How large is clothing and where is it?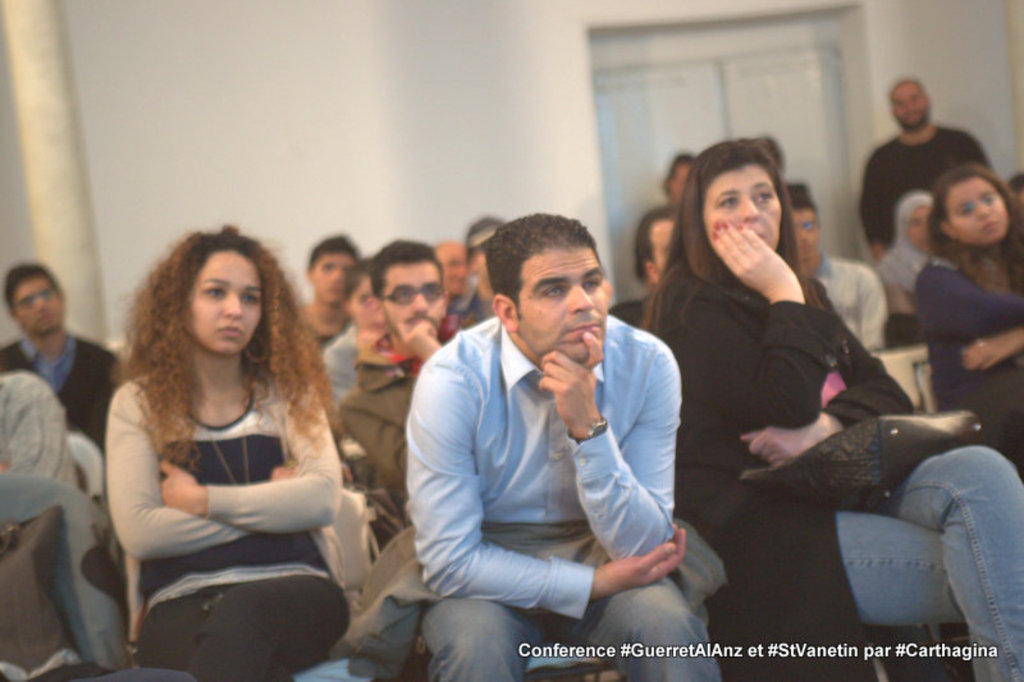
Bounding box: 790 251 888 343.
